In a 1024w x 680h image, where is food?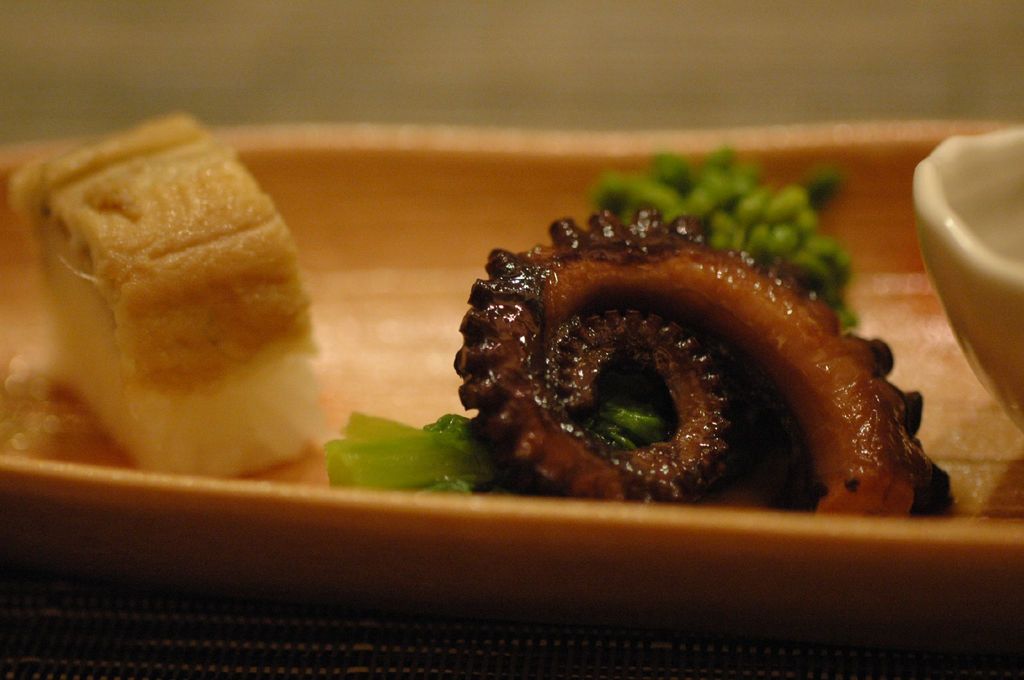
{"x1": 329, "y1": 405, "x2": 412, "y2": 493}.
